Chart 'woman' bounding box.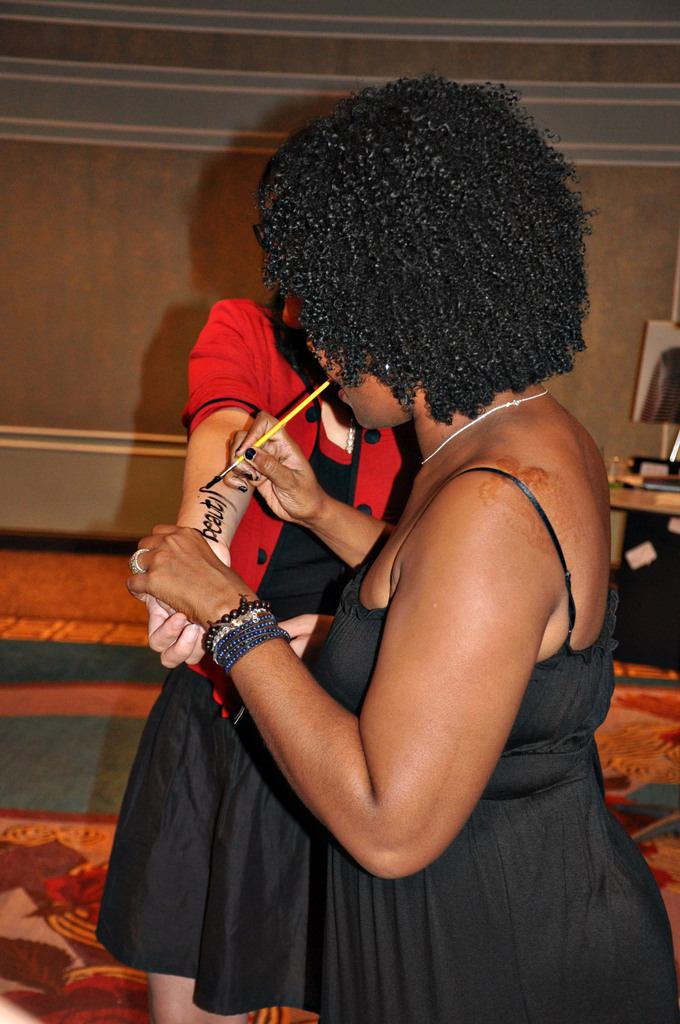
Charted: (x1=129, y1=118, x2=612, y2=1020).
